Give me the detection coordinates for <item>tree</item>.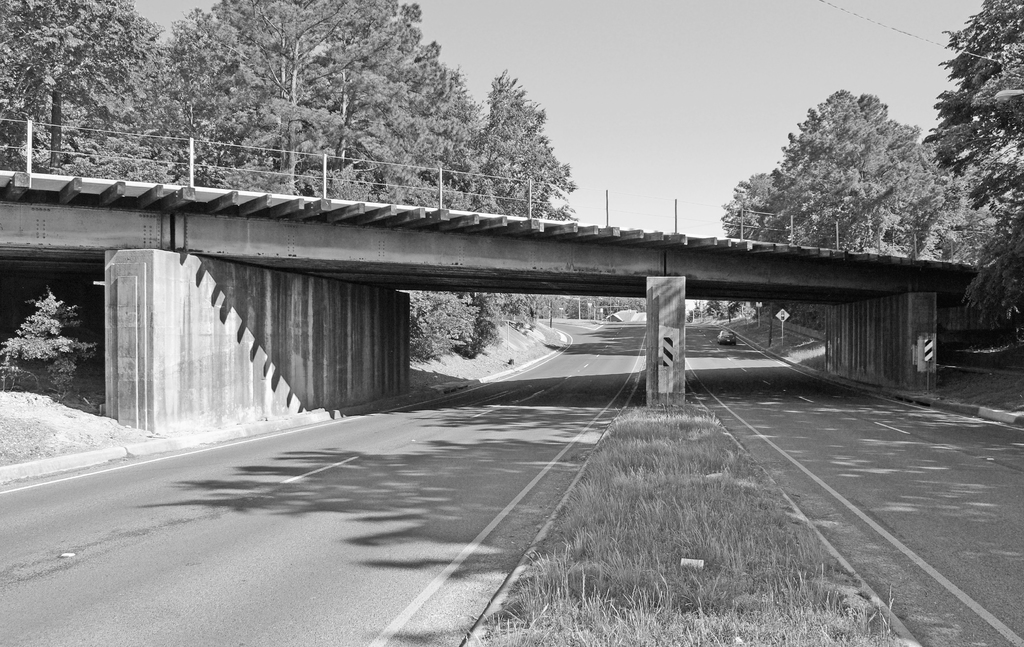
bbox=[720, 171, 772, 239].
